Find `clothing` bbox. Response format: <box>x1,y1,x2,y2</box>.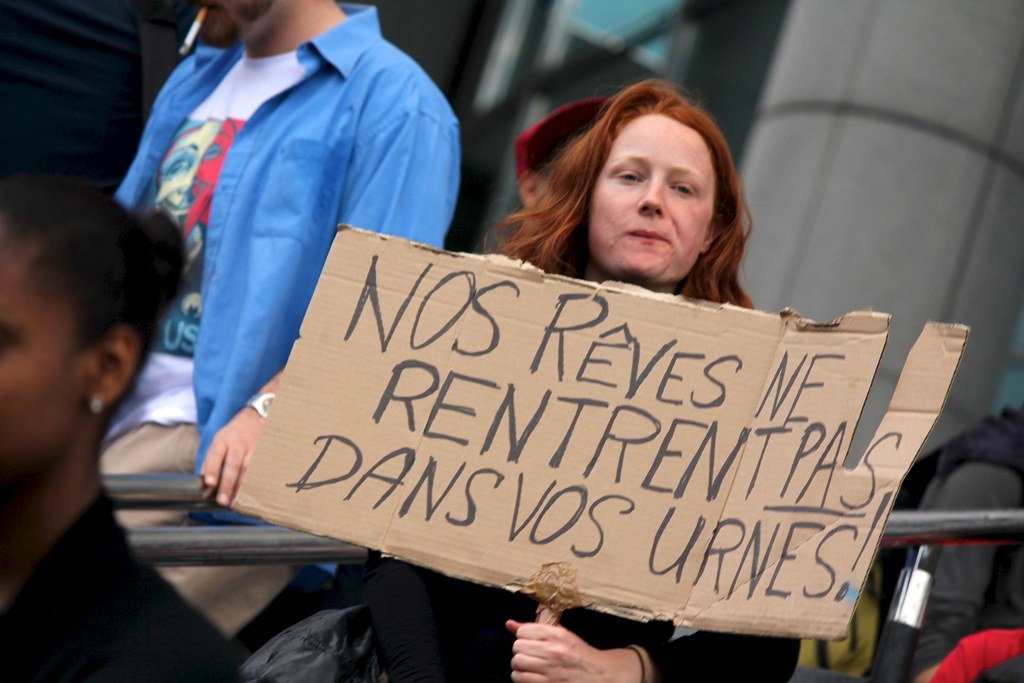
<box>365,552,799,682</box>.
